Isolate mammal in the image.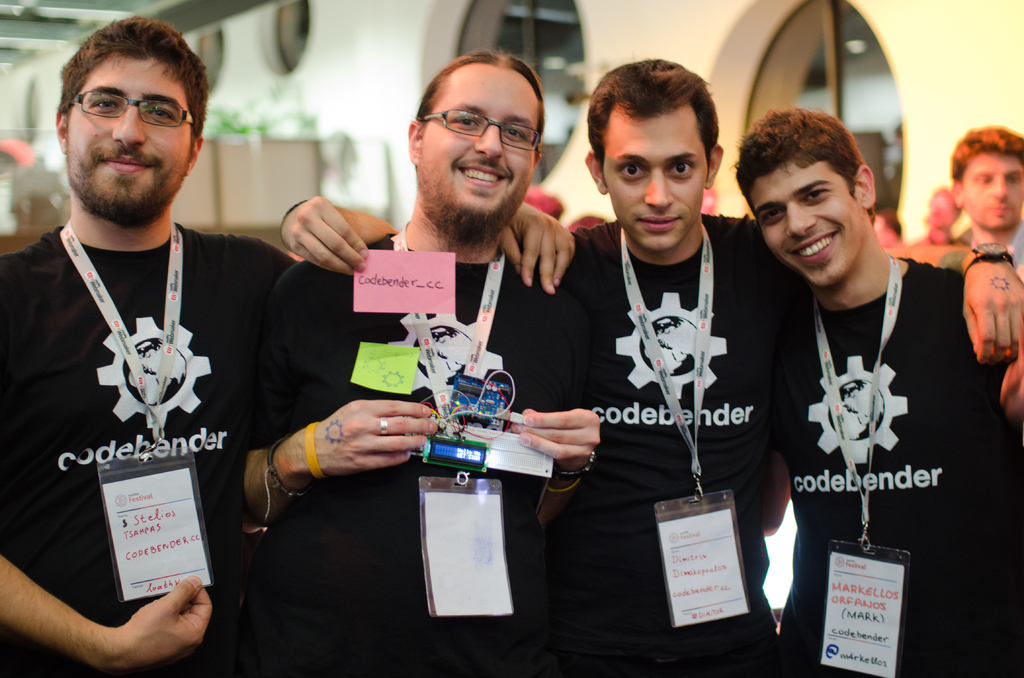
Isolated region: {"left": 279, "top": 53, "right": 1023, "bottom": 677}.
